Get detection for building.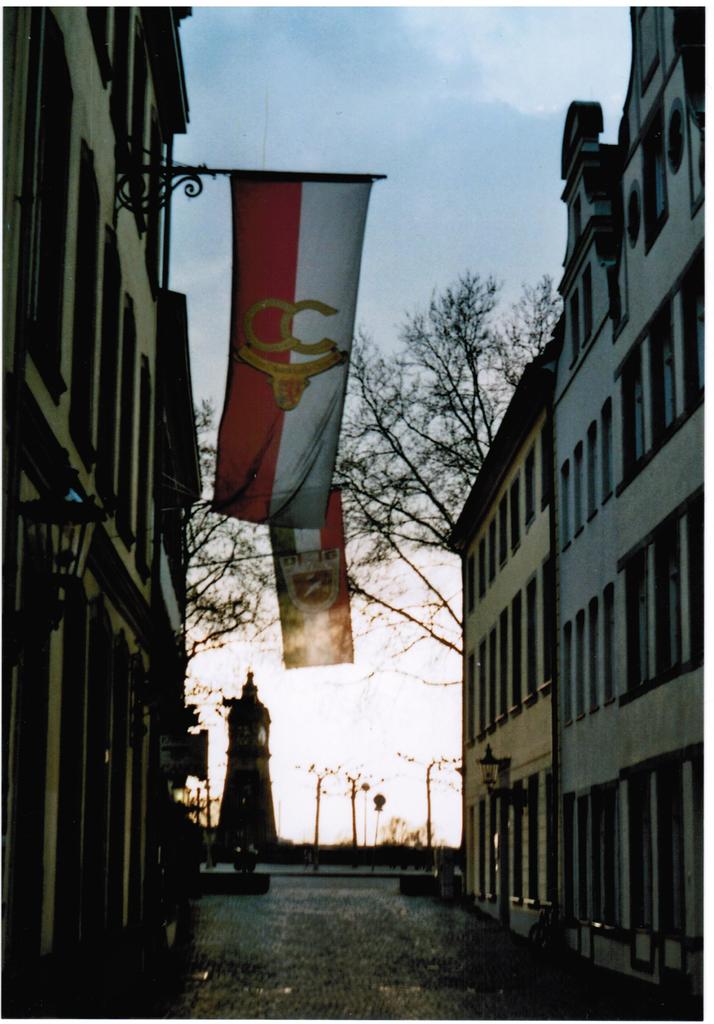
Detection: bbox=[0, 0, 194, 1020].
